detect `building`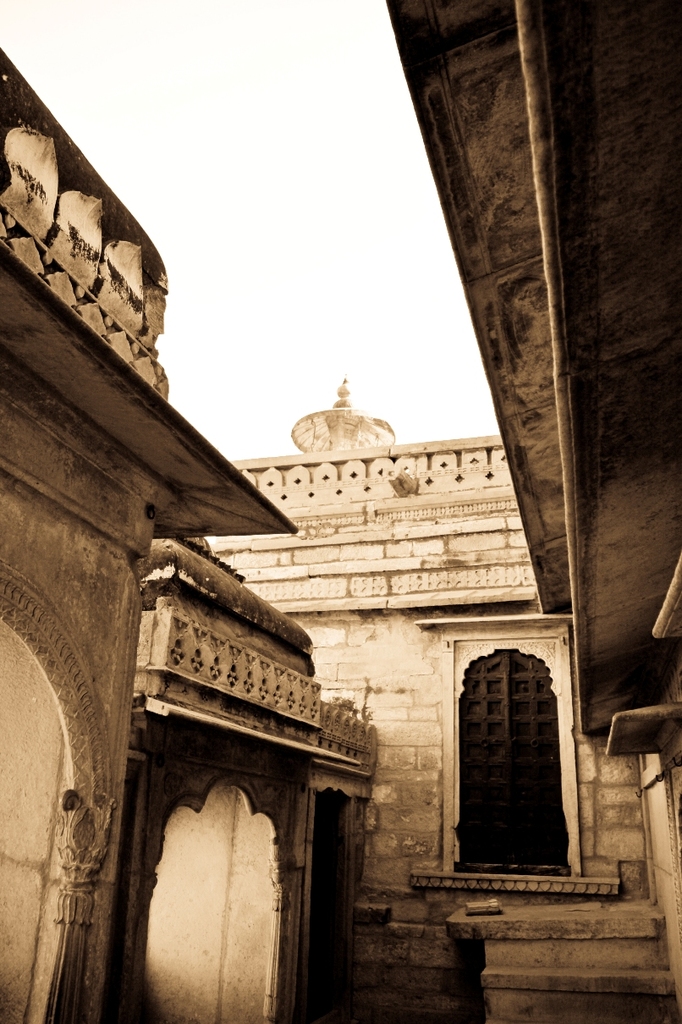
0:0:681:1023
